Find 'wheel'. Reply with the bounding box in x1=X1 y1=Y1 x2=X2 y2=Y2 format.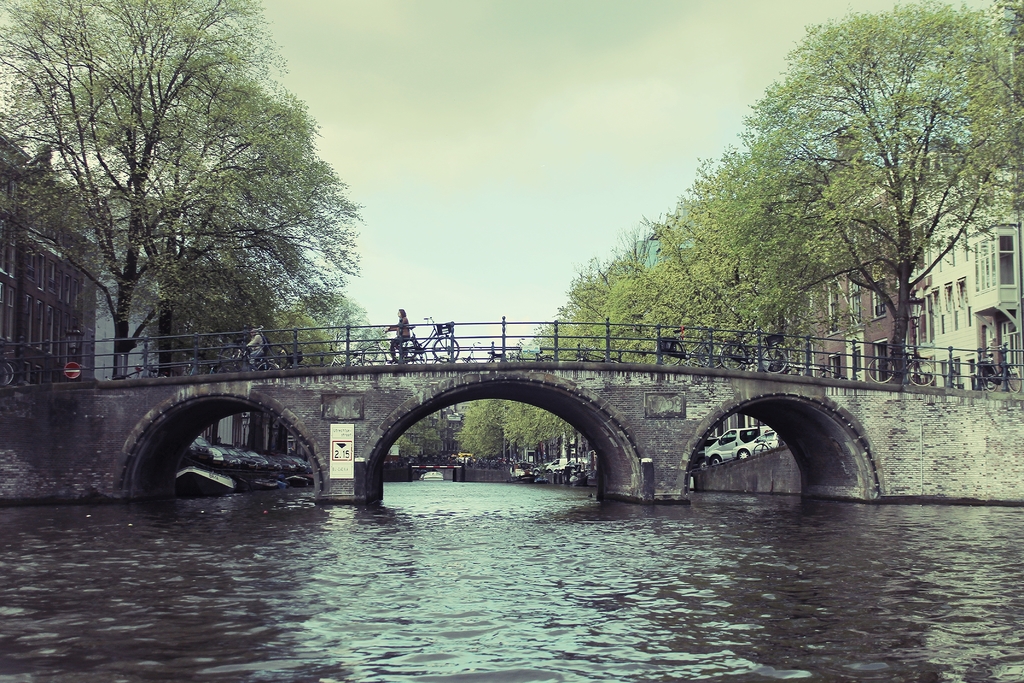
x1=434 y1=337 x2=461 y2=365.
